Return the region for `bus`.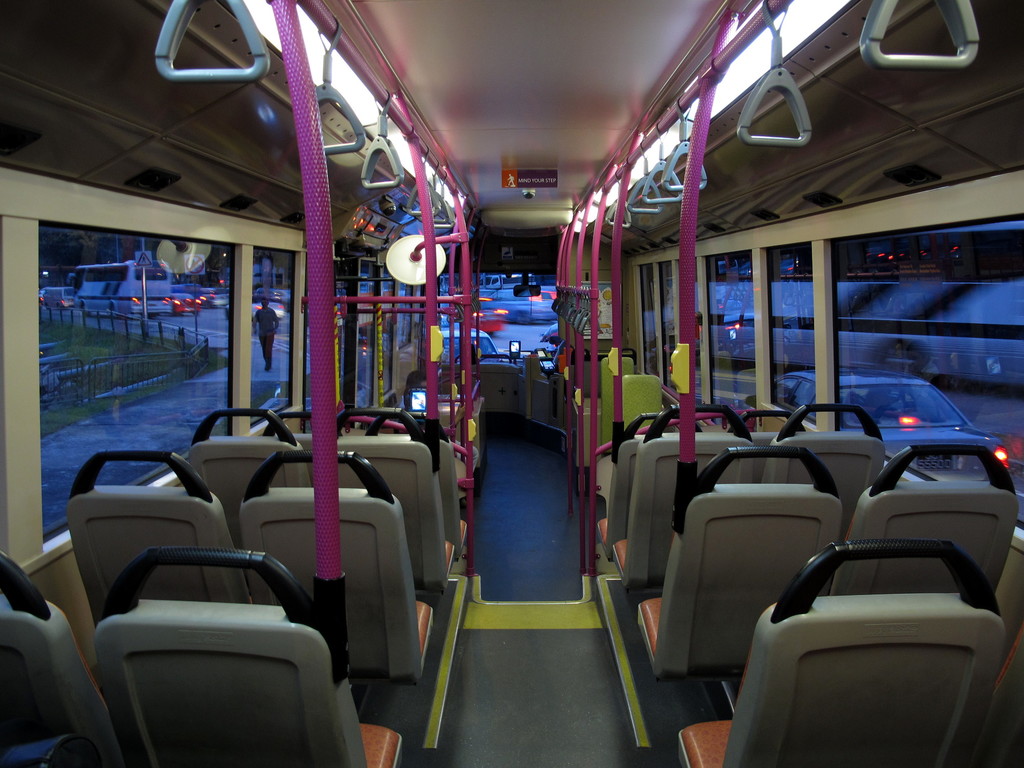
<box>717,220,1021,381</box>.
